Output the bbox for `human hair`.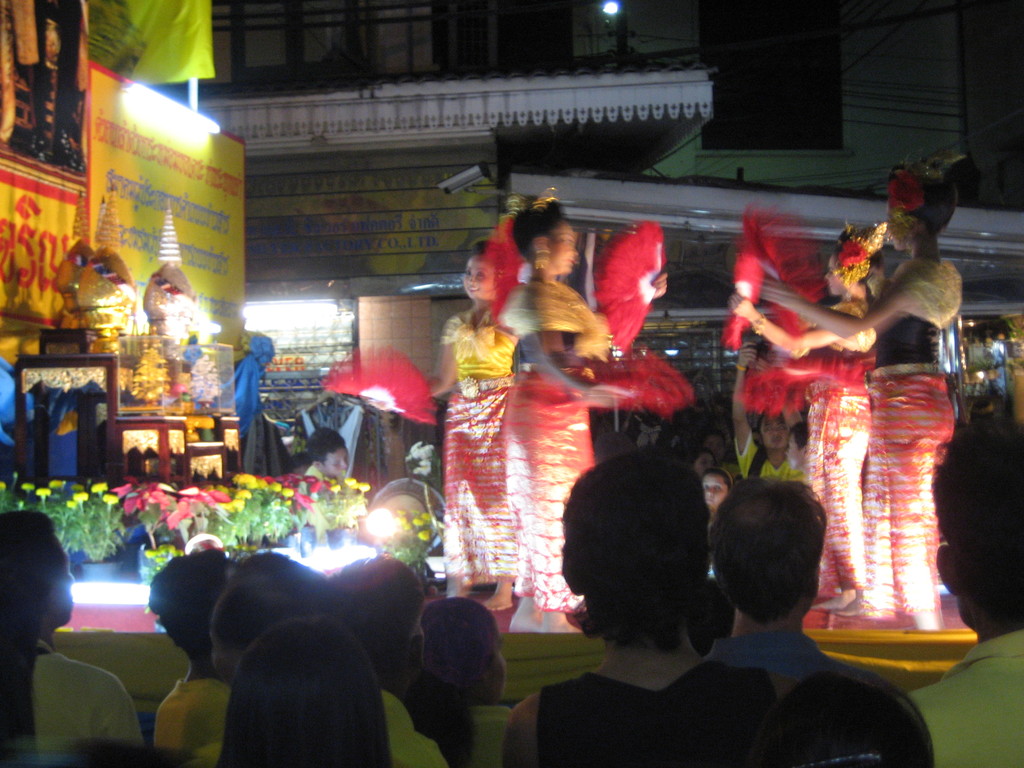
bbox=(328, 554, 424, 684).
